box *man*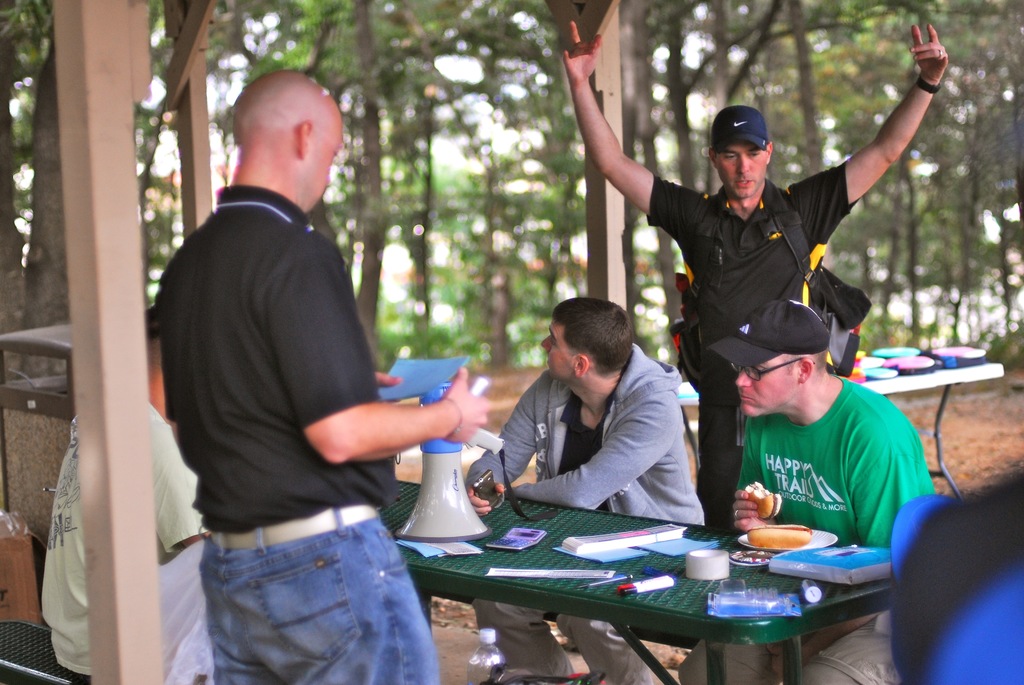
box=[461, 294, 701, 684]
